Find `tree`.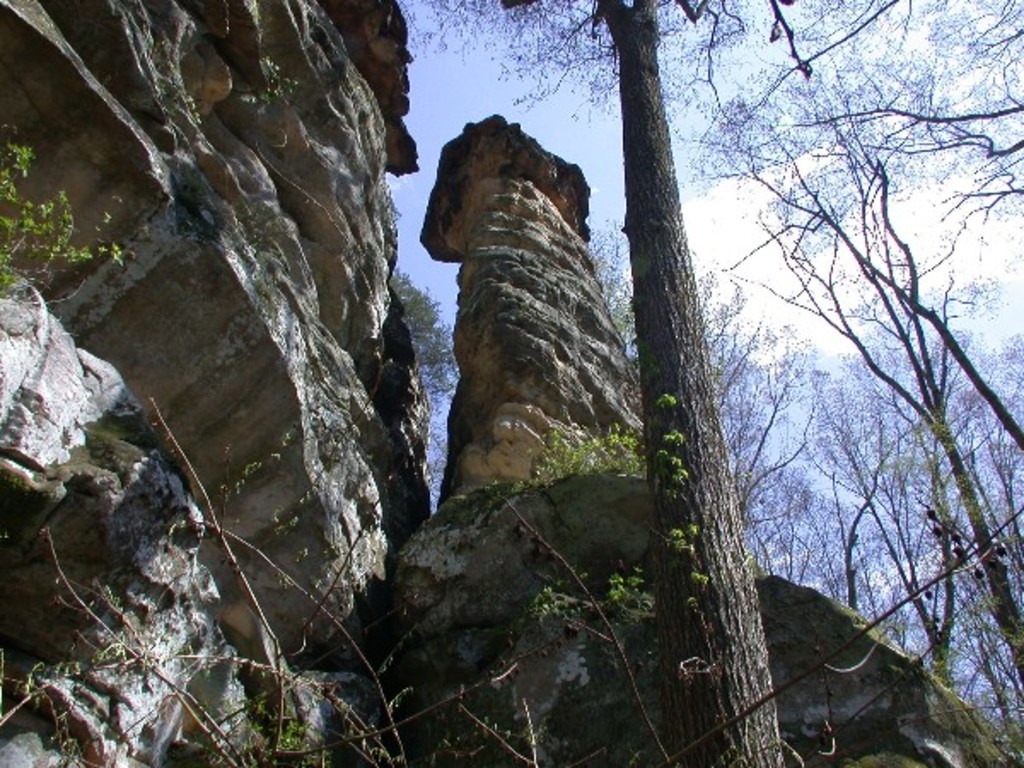
(391,0,811,765).
